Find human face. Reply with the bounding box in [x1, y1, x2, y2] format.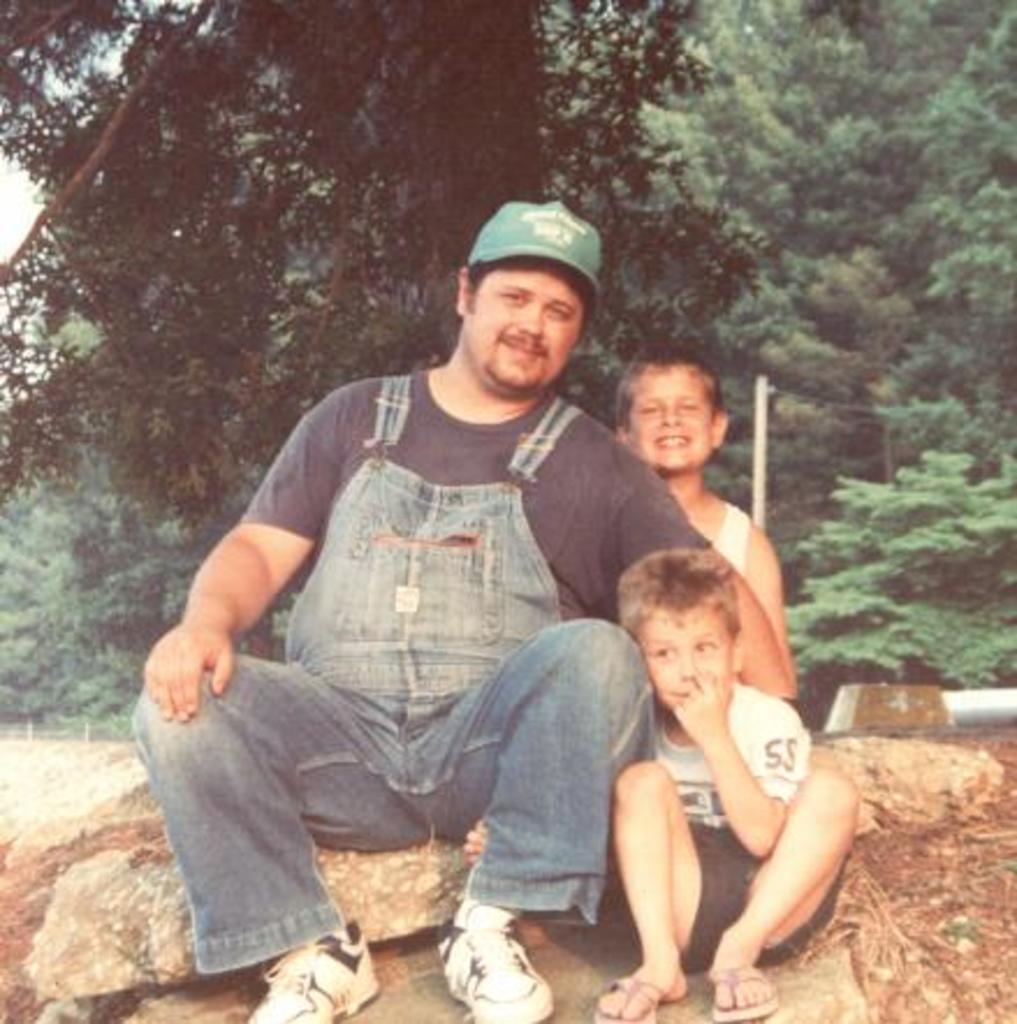
[632, 366, 714, 468].
